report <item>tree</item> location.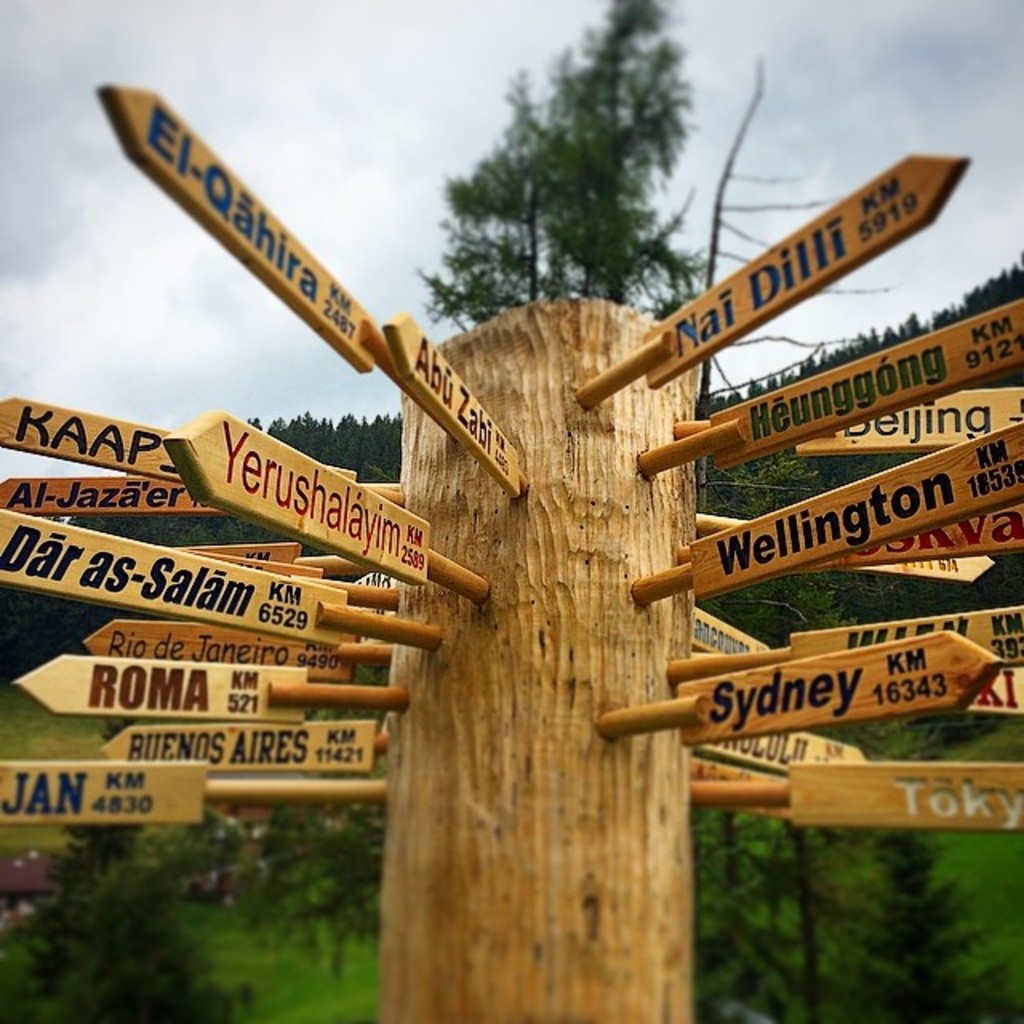
Report: (11, 408, 405, 1022).
